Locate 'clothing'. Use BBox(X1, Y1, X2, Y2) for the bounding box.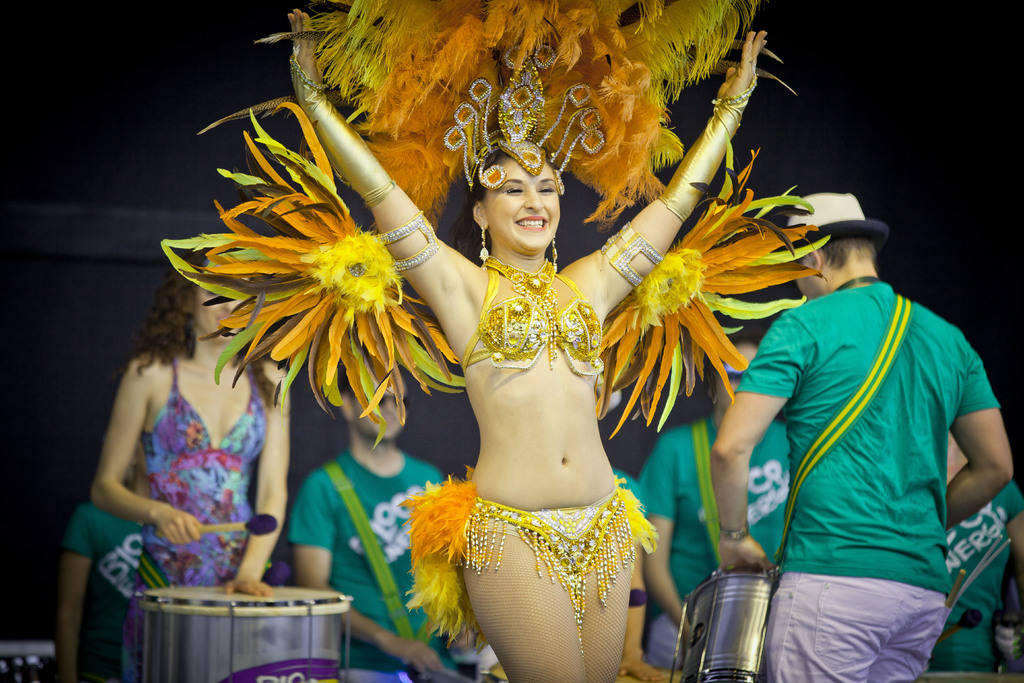
BBox(936, 475, 1023, 666).
